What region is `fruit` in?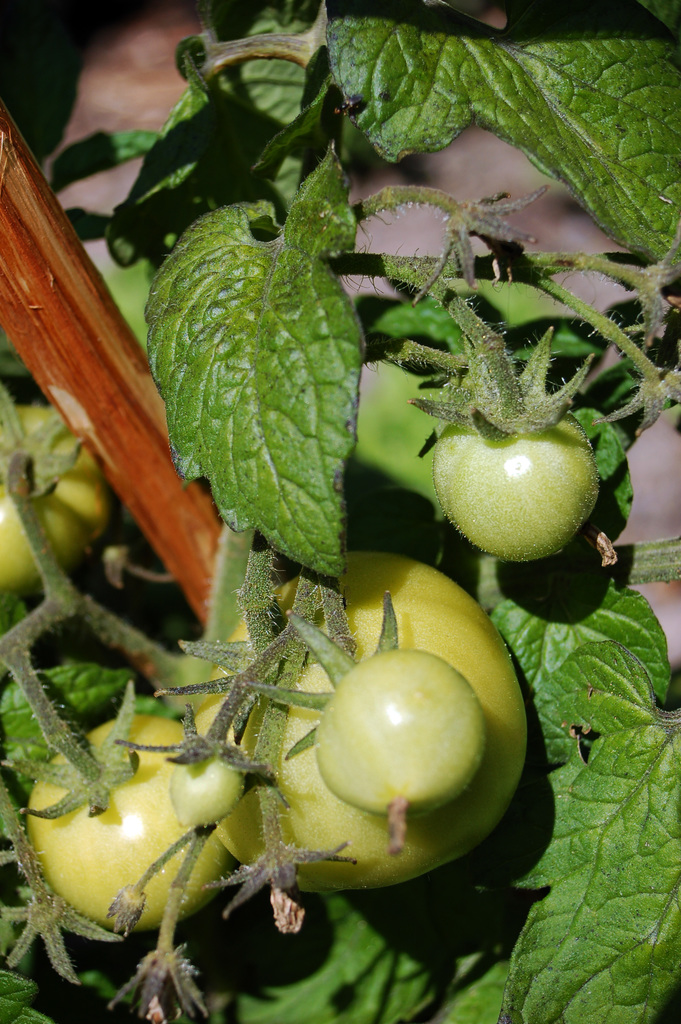
pyautogui.locateOnScreen(431, 414, 605, 573).
